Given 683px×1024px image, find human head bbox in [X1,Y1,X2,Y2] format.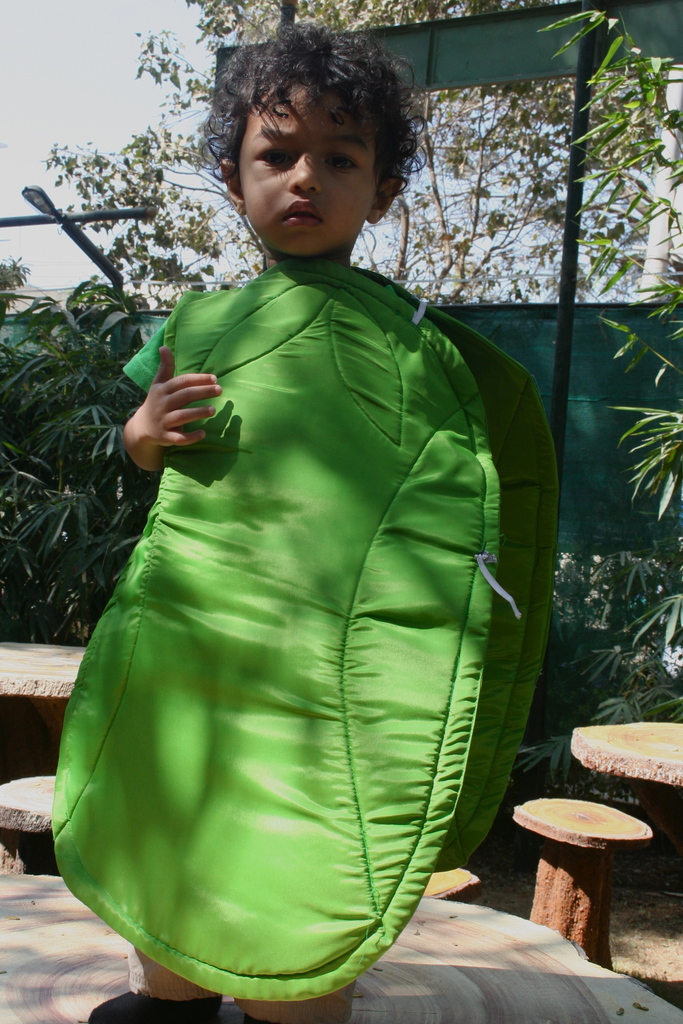
[206,21,427,248].
